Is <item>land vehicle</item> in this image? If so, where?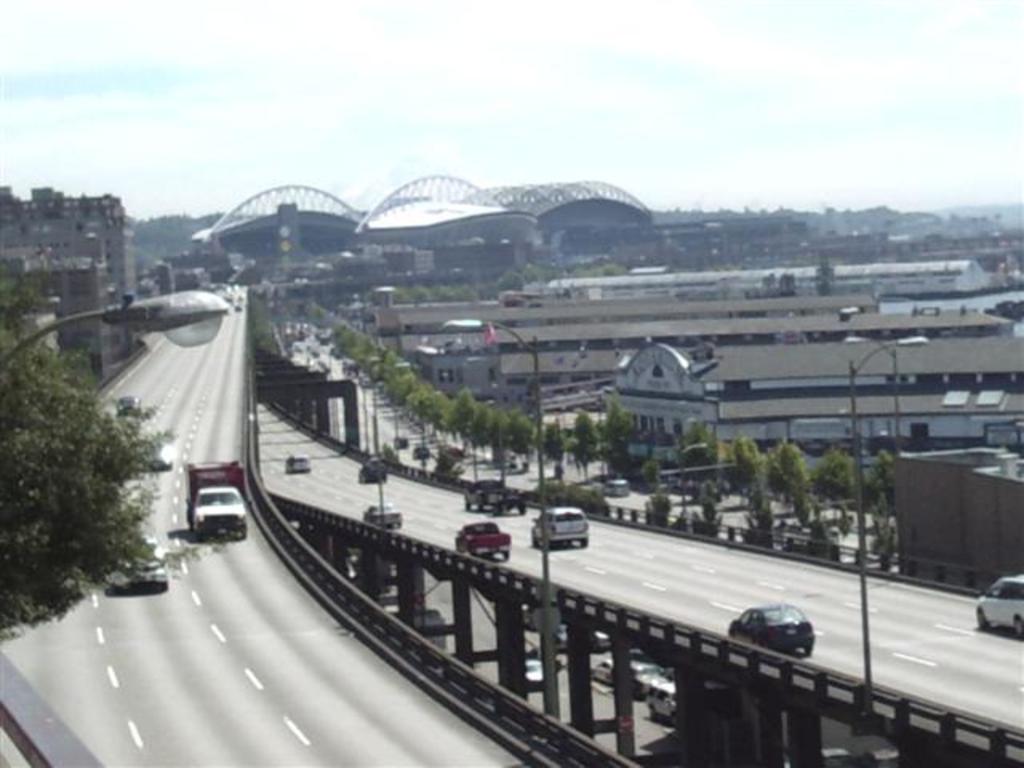
Yes, at {"x1": 360, "y1": 494, "x2": 406, "y2": 530}.
